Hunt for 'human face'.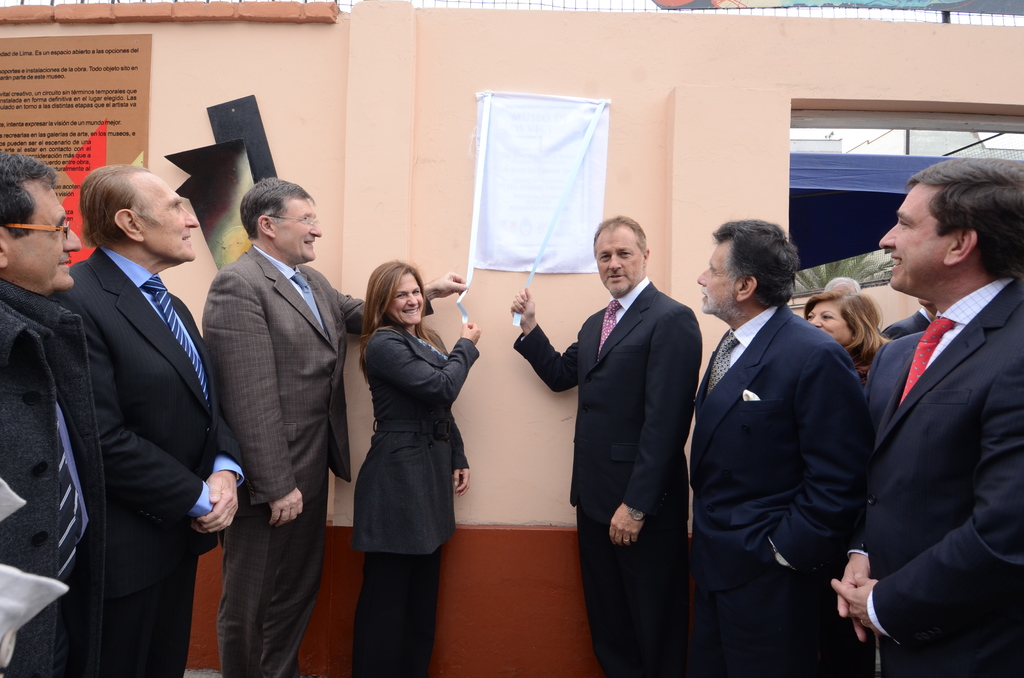
Hunted down at (273, 195, 326, 262).
